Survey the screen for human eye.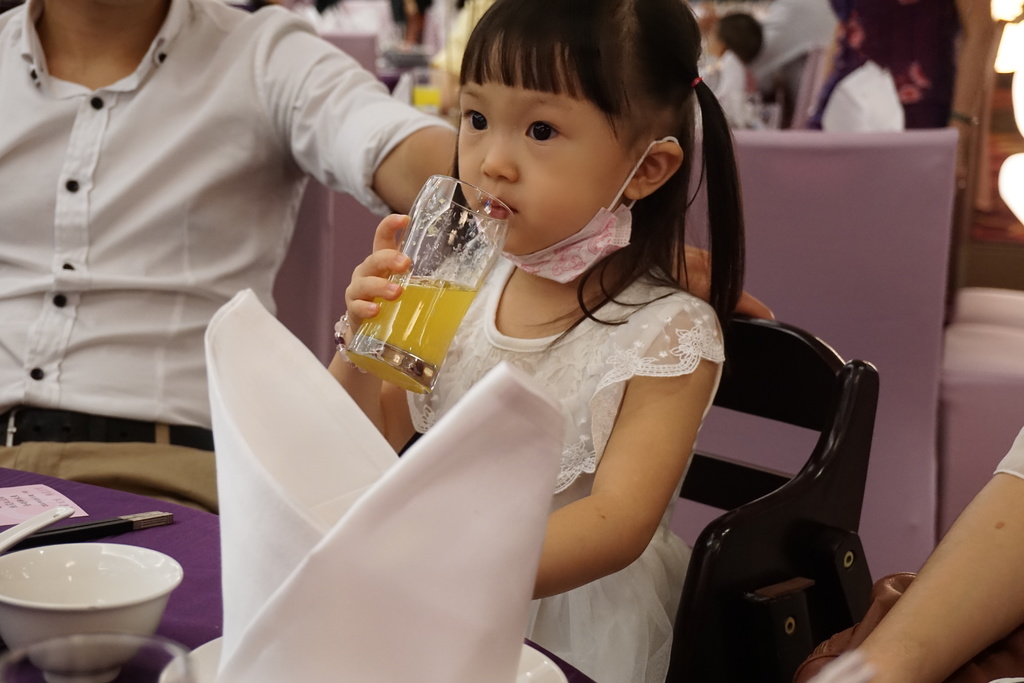
Survey found: left=457, top=104, right=493, bottom=139.
